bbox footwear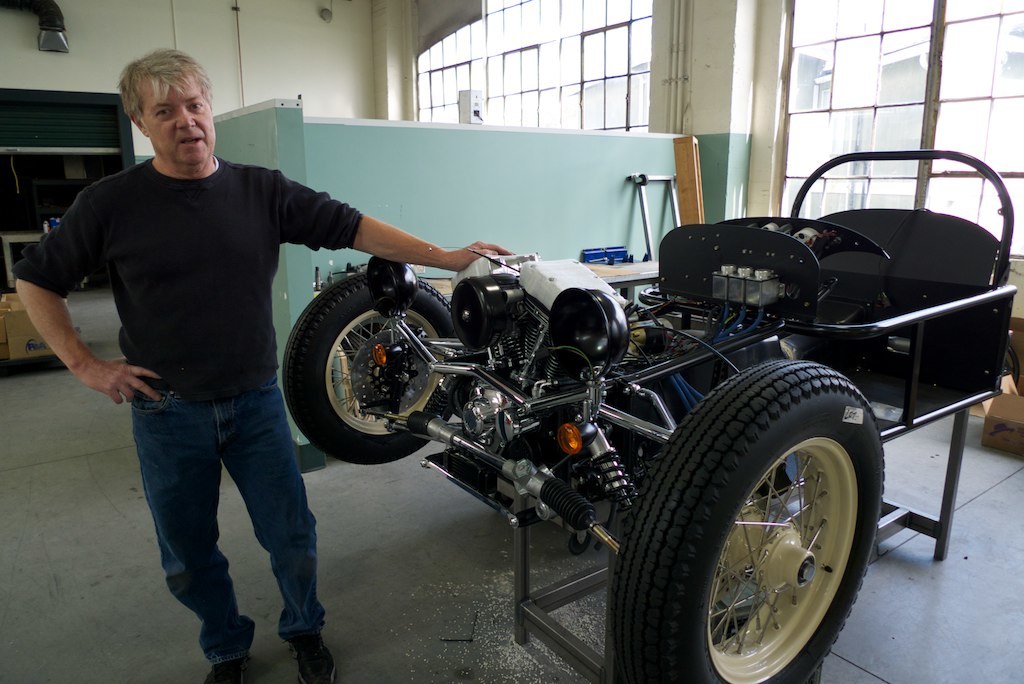
box=[282, 616, 338, 683]
